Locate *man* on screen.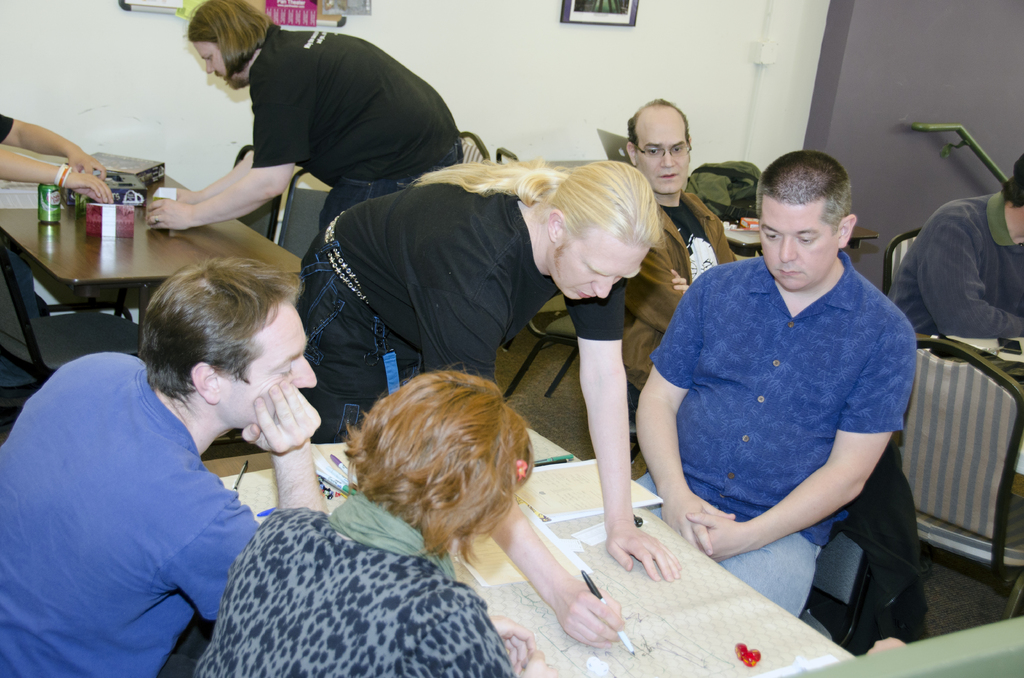
On screen at bbox=[648, 163, 922, 606].
